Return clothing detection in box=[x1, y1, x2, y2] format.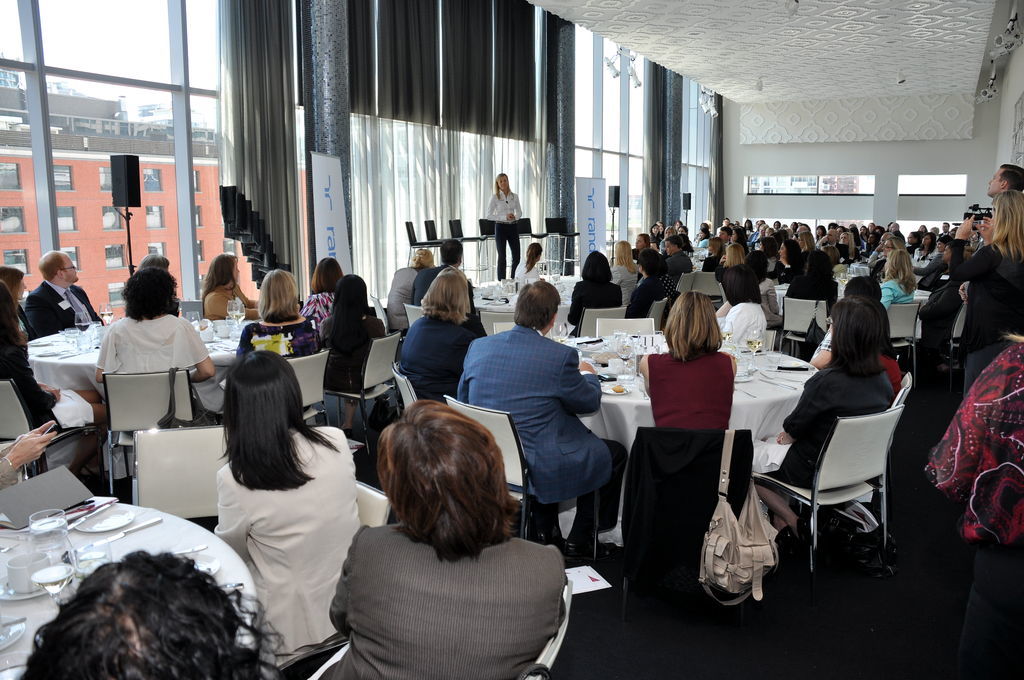
box=[21, 282, 110, 334].
